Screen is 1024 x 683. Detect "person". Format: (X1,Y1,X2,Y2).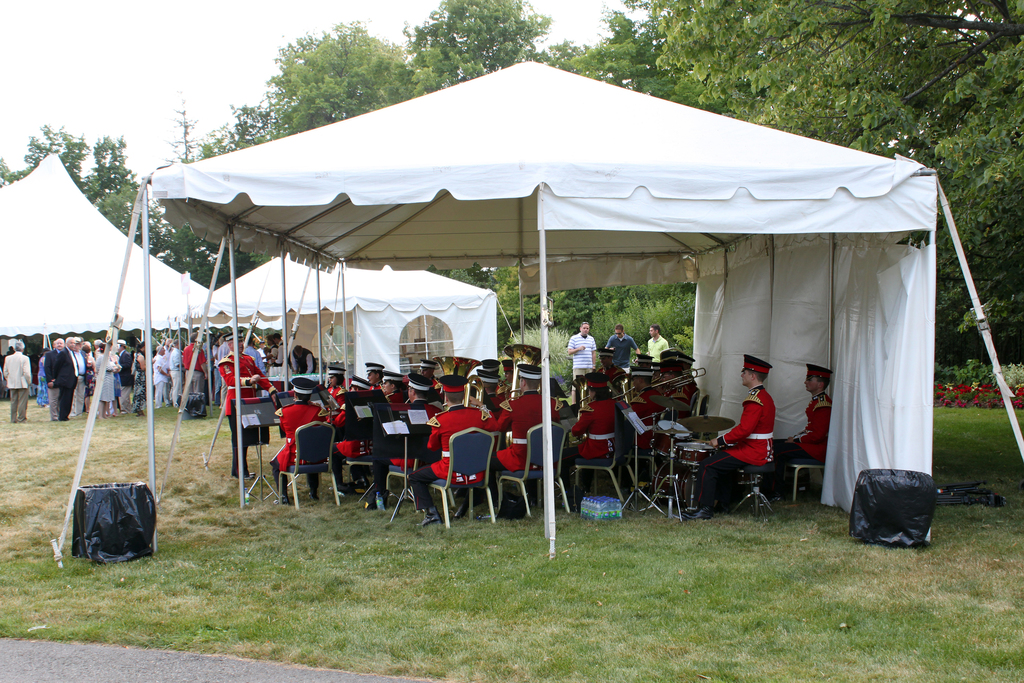
(680,357,777,523).
